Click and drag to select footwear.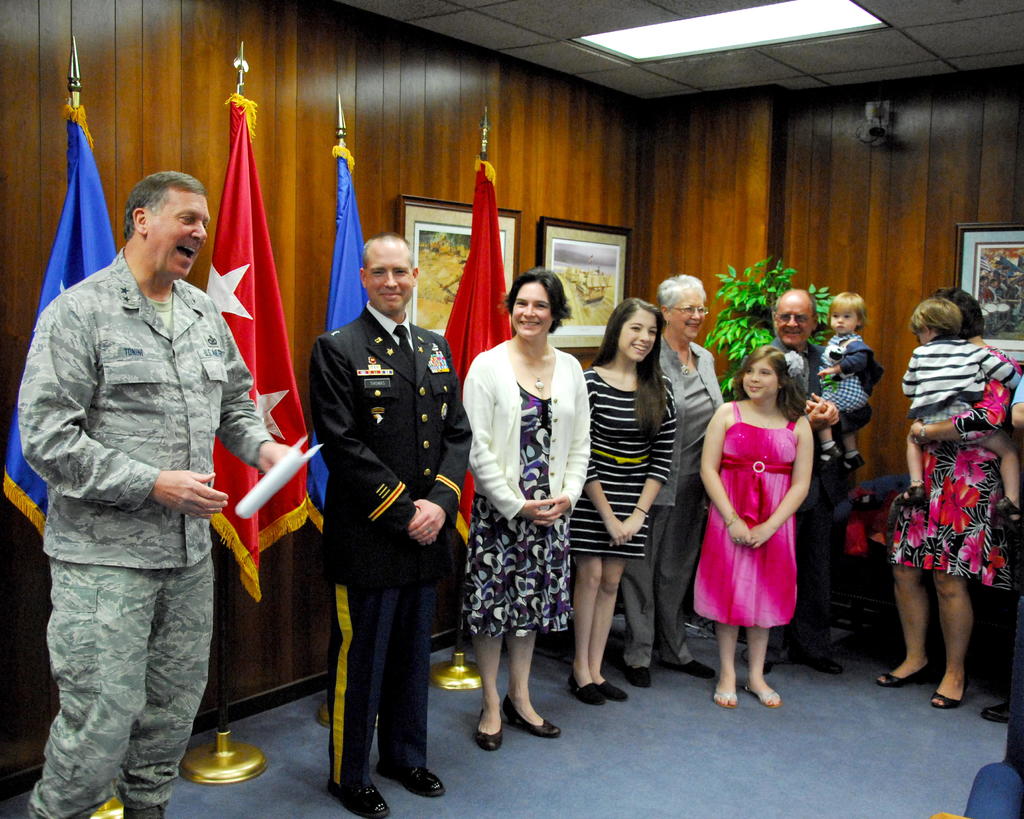
Selection: bbox=[385, 764, 445, 795].
